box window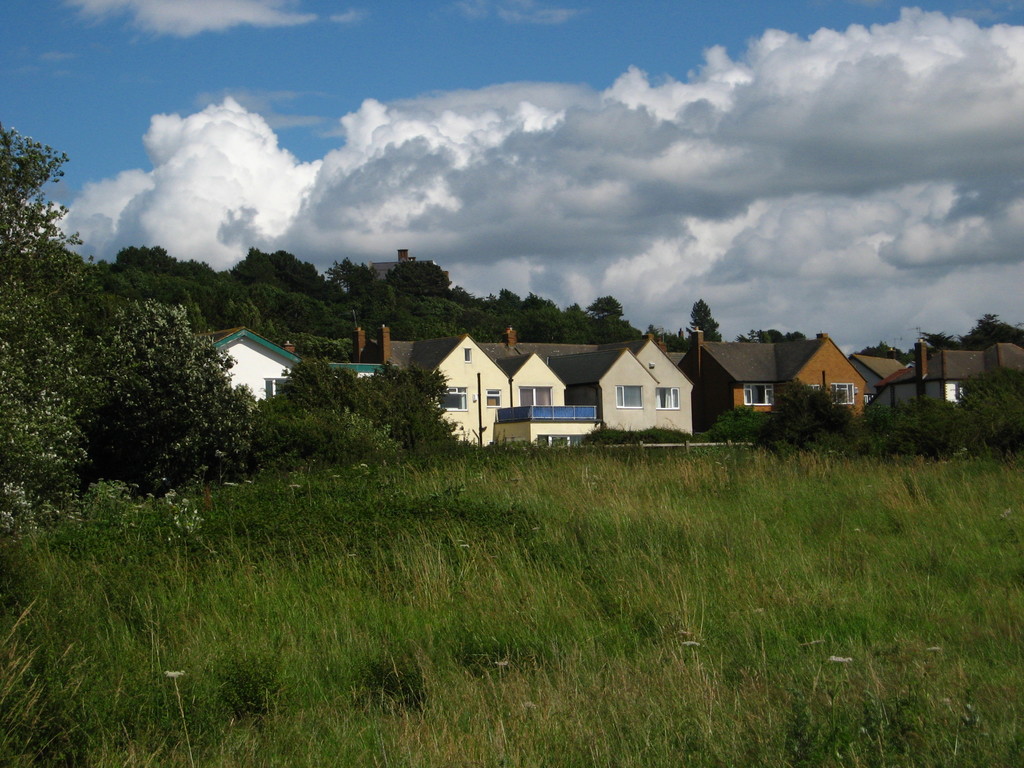
bbox=(808, 385, 821, 395)
